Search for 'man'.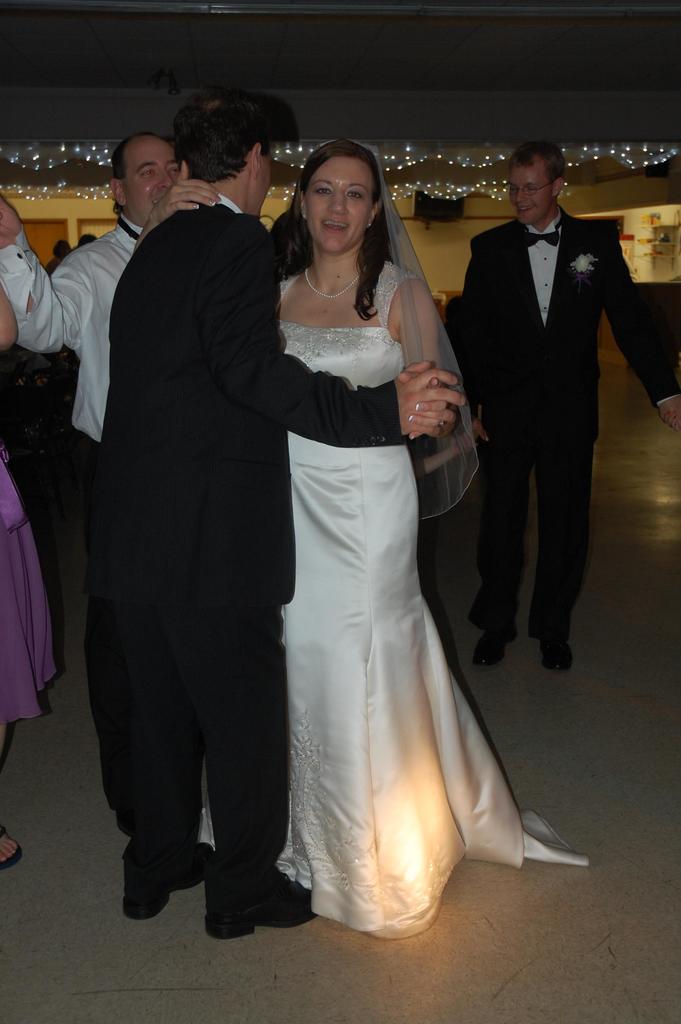
Found at (84, 90, 470, 938).
